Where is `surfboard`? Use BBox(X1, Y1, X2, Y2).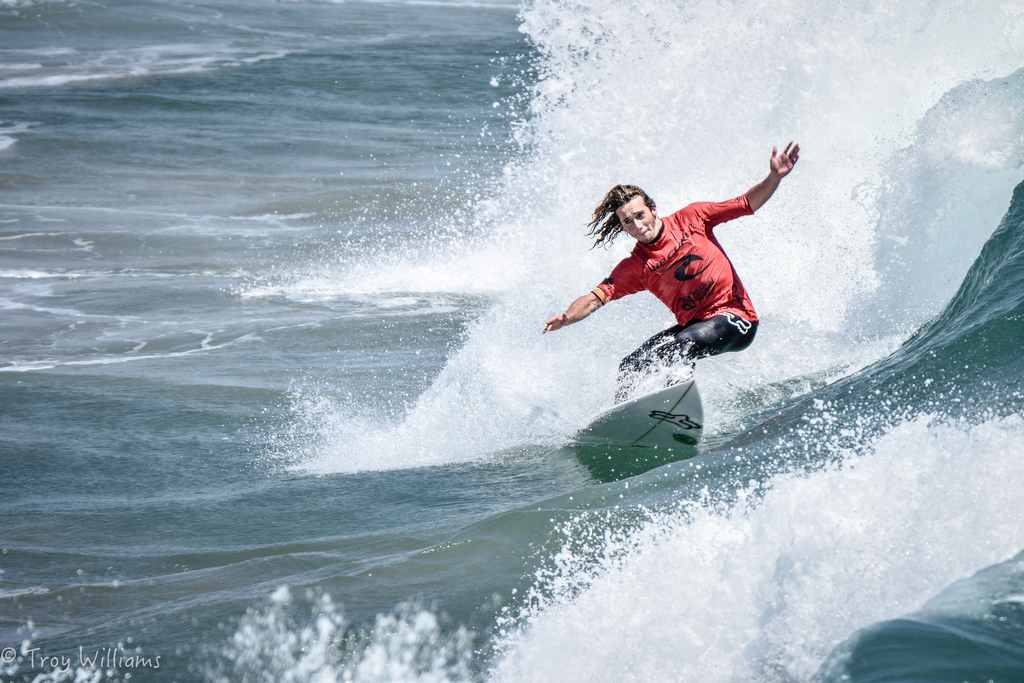
BBox(576, 379, 703, 445).
